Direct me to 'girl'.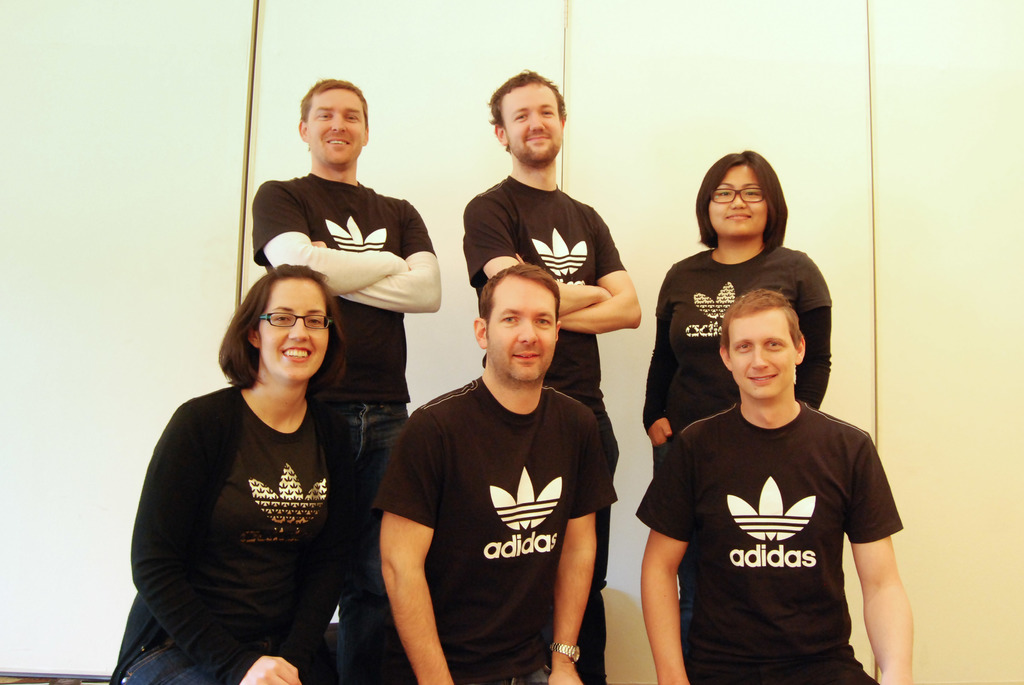
Direction: {"left": 106, "top": 264, "right": 369, "bottom": 684}.
